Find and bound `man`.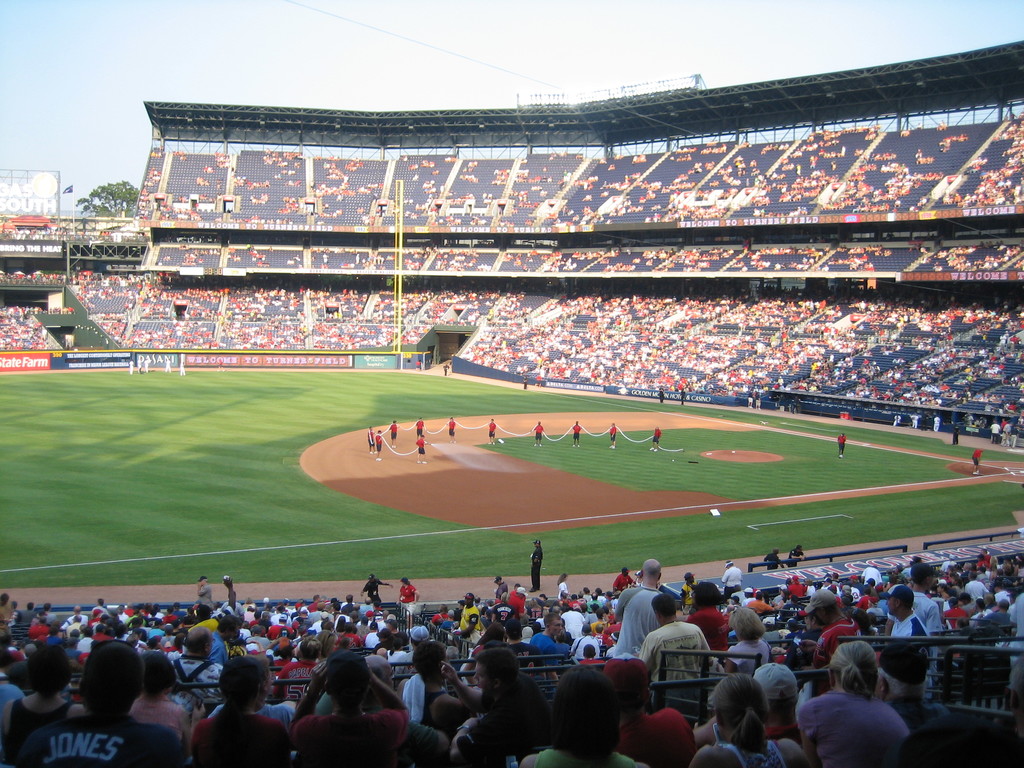
Bound: bbox=(366, 424, 374, 447).
